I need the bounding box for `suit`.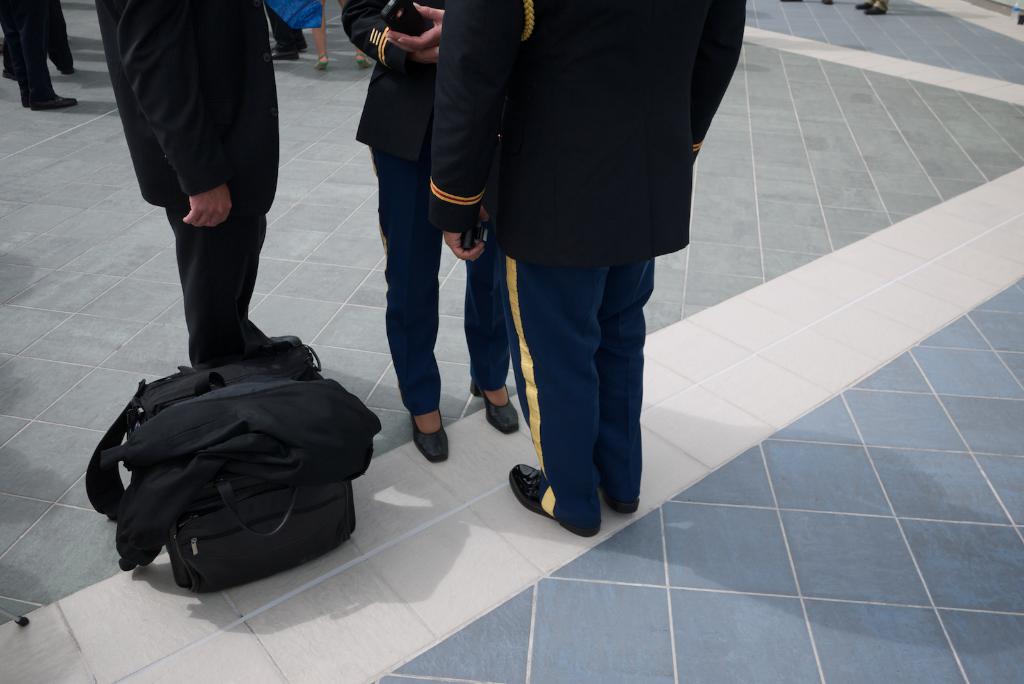
Here it is: <box>82,28,319,363</box>.
